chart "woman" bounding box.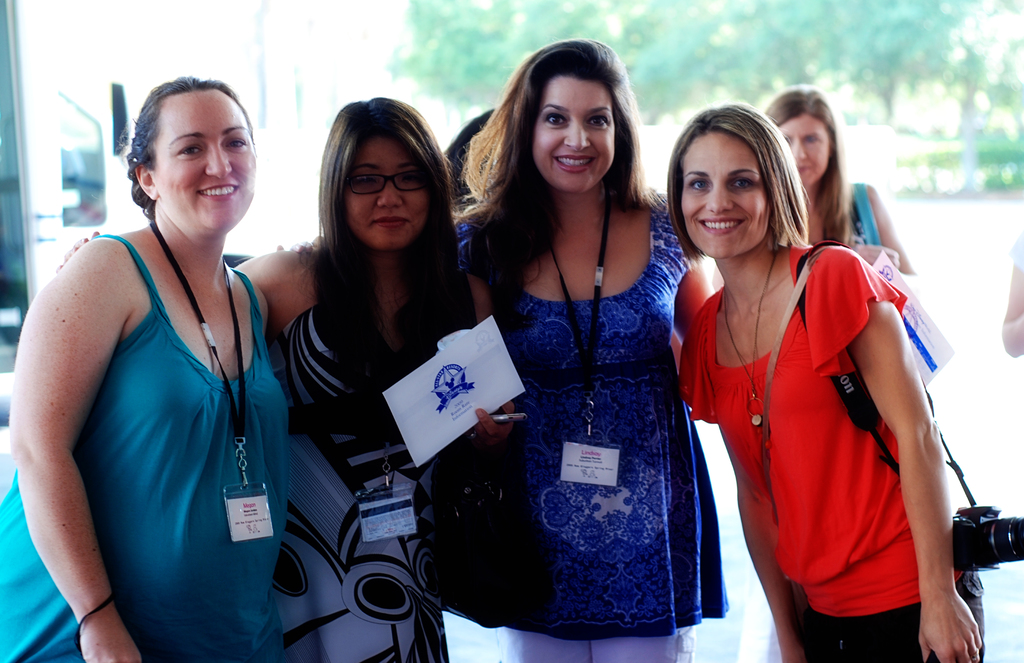
Charted: box=[766, 79, 917, 277].
